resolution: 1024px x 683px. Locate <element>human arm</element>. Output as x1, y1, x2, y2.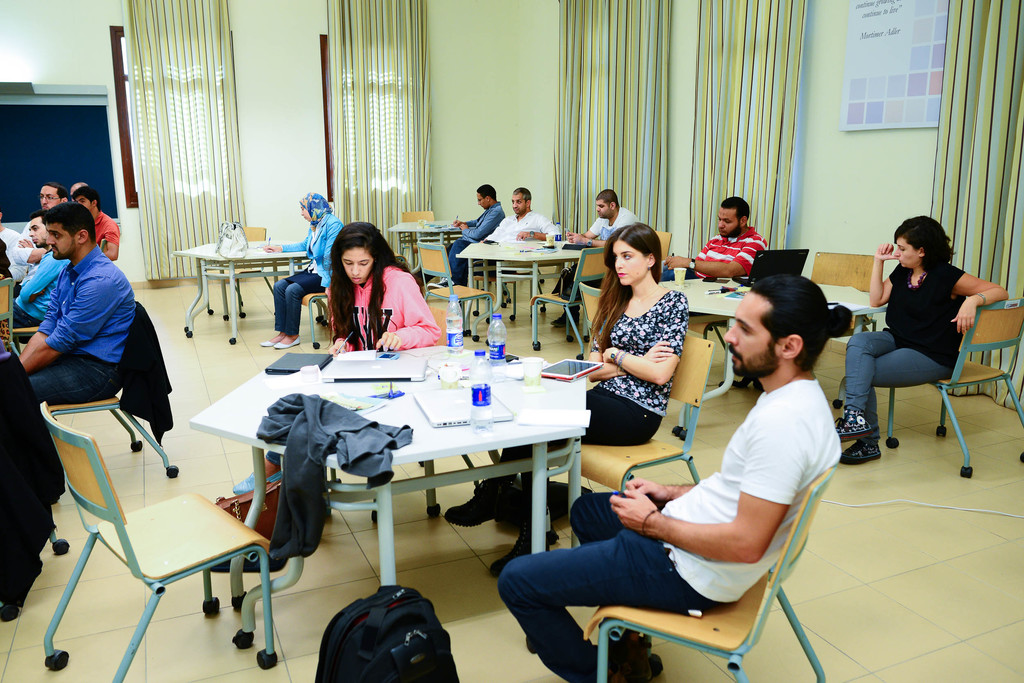
373, 268, 456, 355.
